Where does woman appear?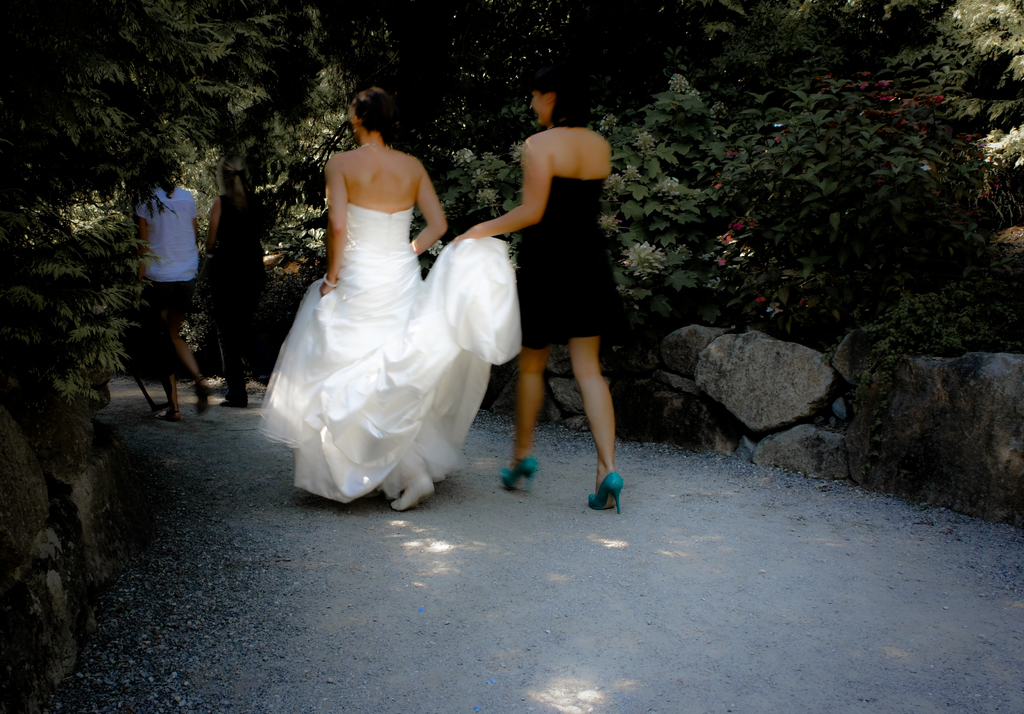
Appears at [204,152,263,407].
